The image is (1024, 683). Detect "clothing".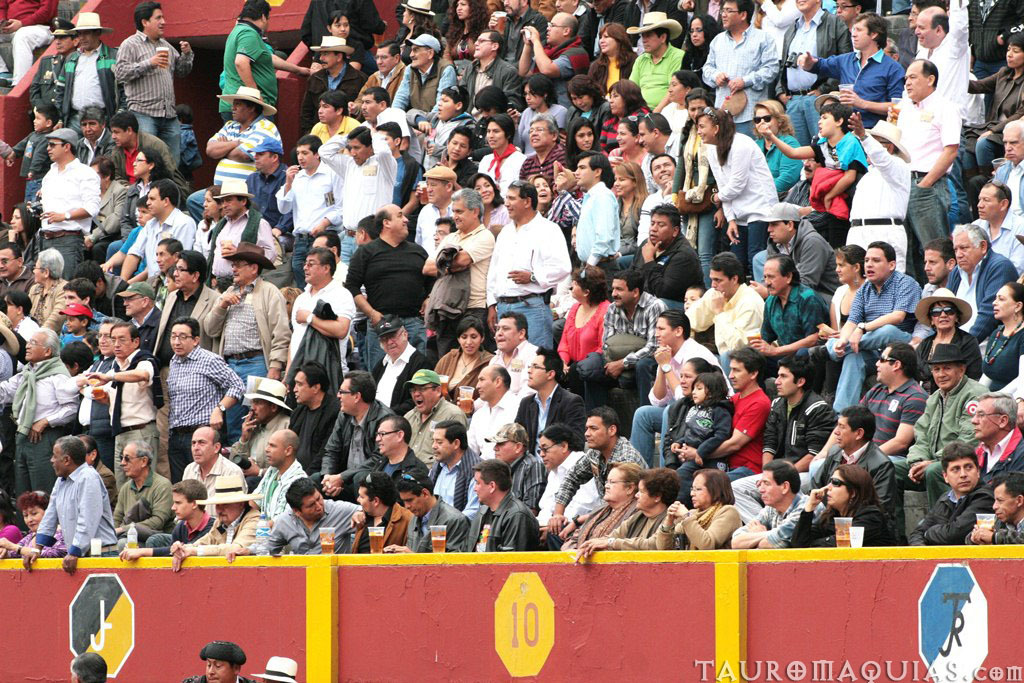
Detection: (left=182, top=451, right=248, bottom=513).
